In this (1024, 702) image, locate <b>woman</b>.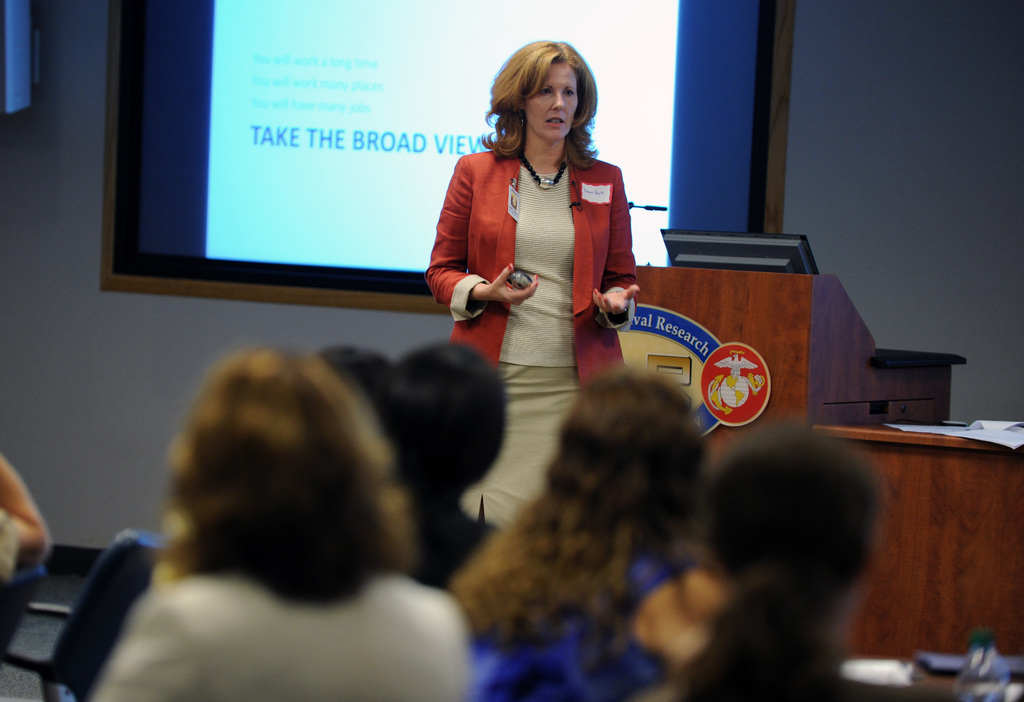
Bounding box: rect(447, 362, 705, 698).
